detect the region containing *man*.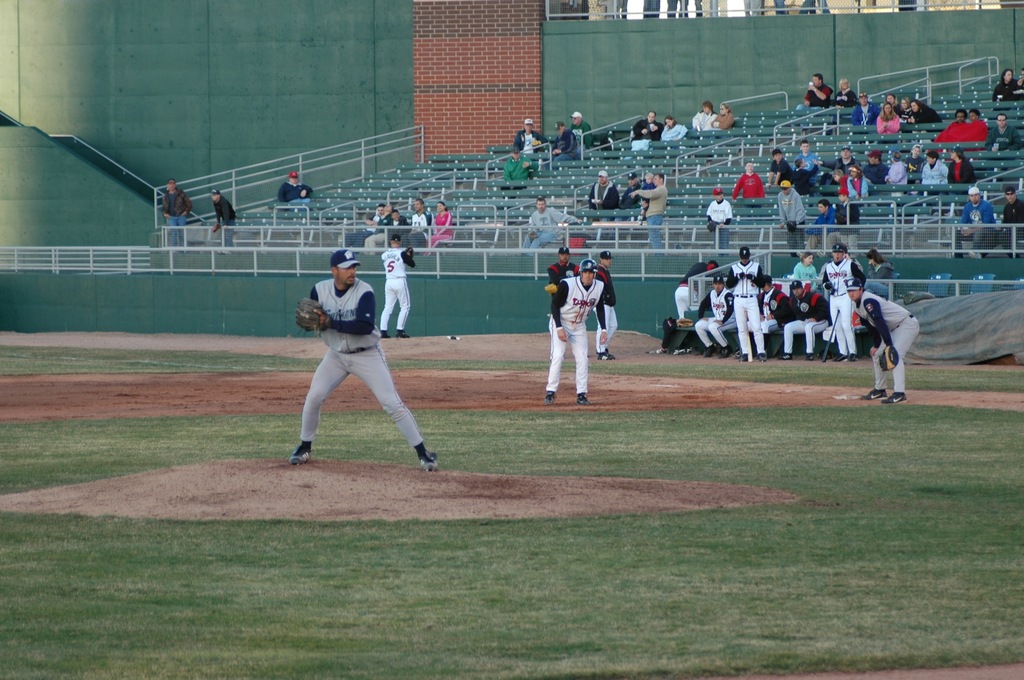
left=277, top=169, right=314, bottom=211.
